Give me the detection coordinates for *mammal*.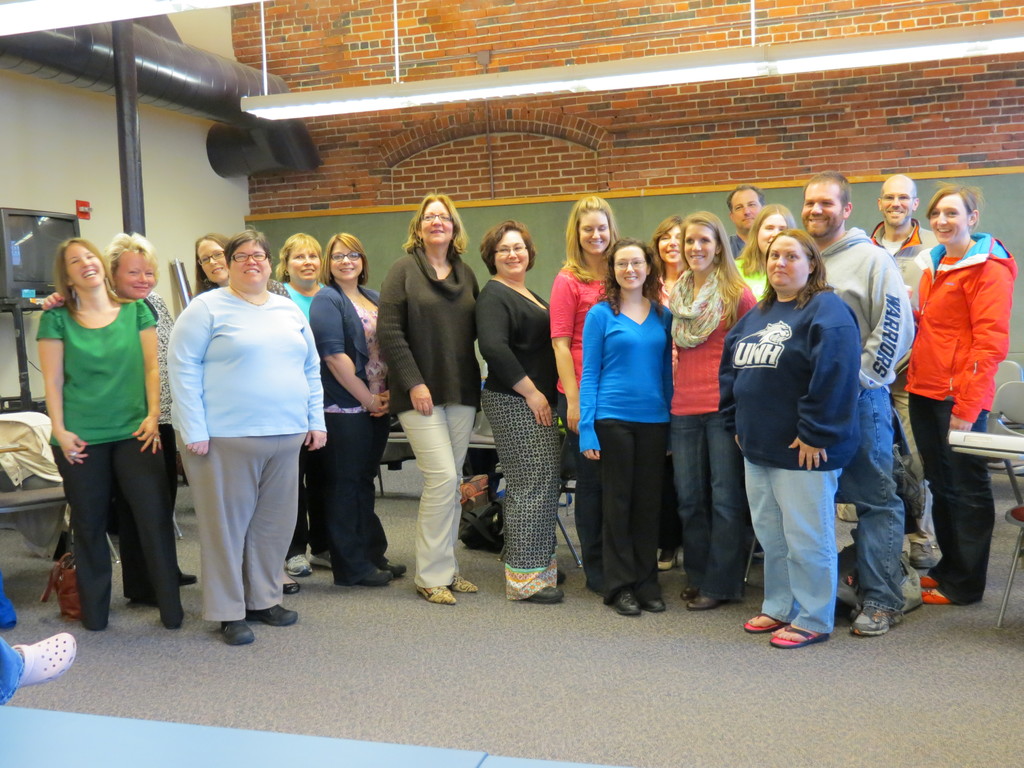
bbox(865, 172, 940, 570).
